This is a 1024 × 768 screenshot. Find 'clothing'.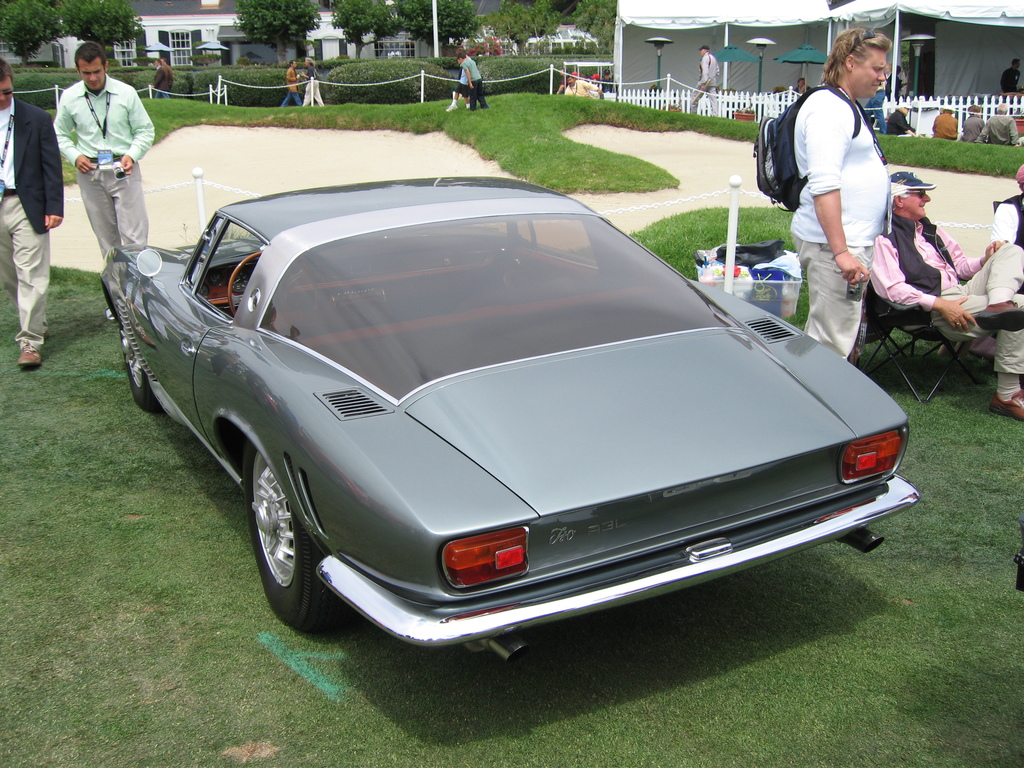
Bounding box: rect(282, 66, 303, 107).
